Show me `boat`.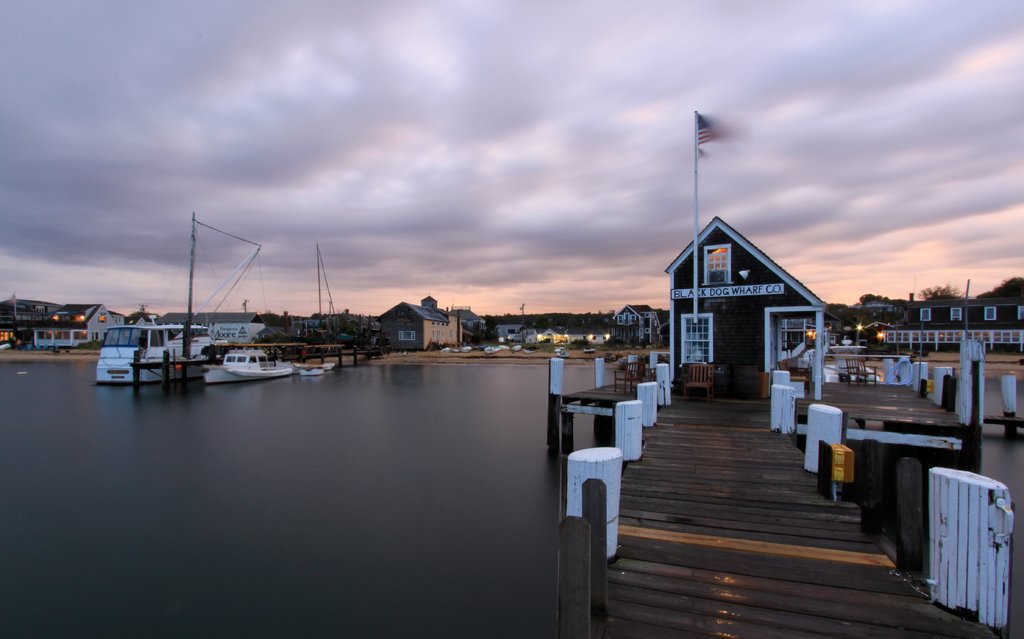
`boat` is here: rect(484, 341, 500, 354).
